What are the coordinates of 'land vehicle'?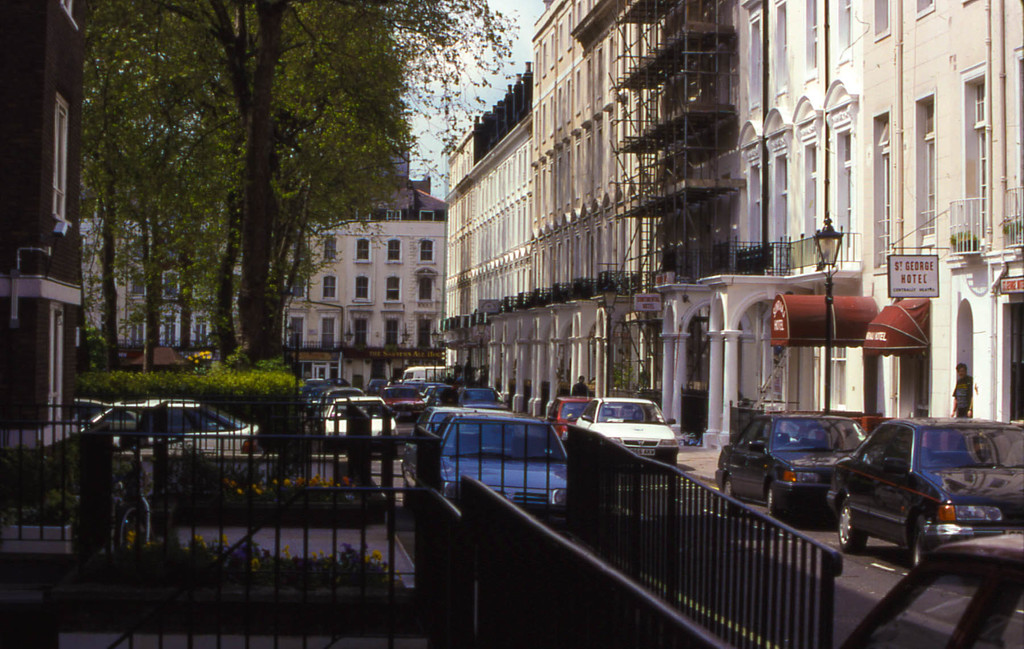
region(425, 398, 586, 513).
